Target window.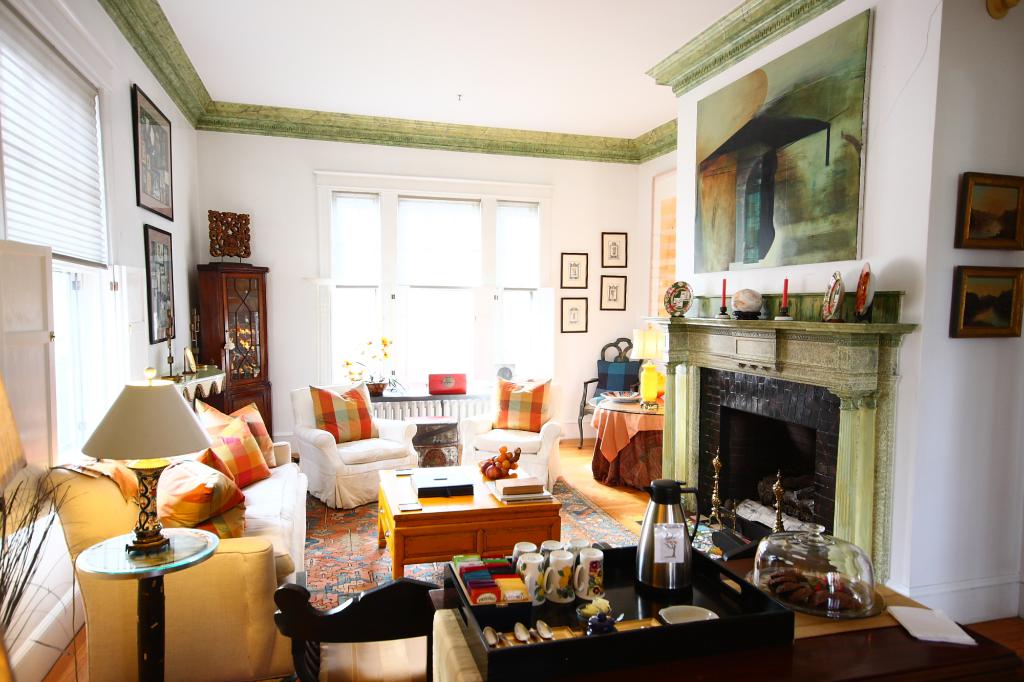
Target region: 305,166,565,416.
